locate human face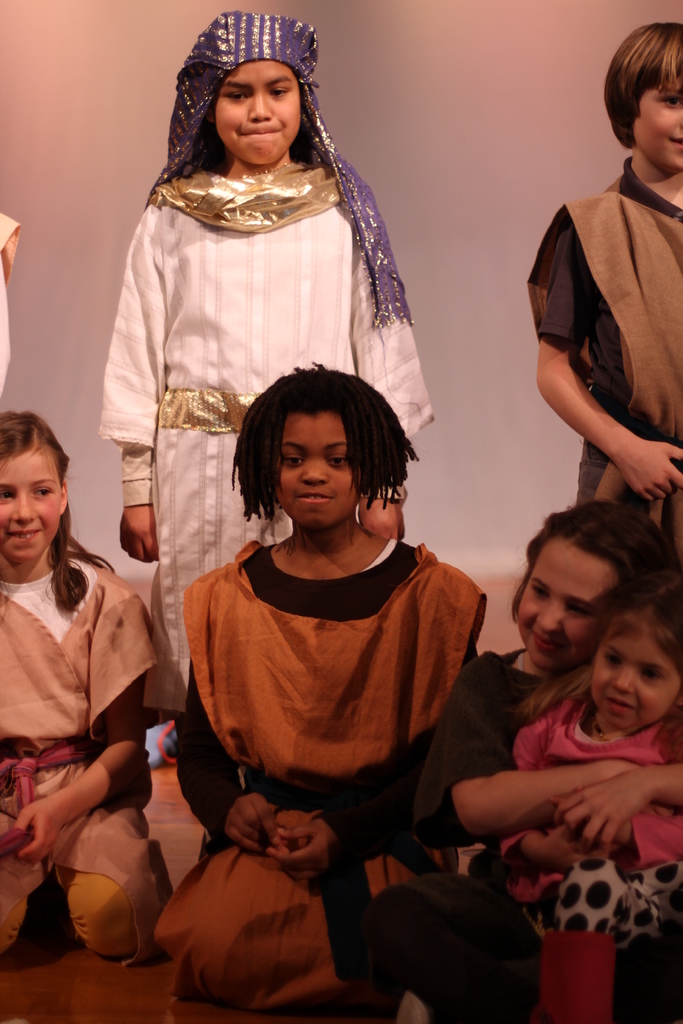
{"left": 0, "top": 445, "right": 64, "bottom": 567}
